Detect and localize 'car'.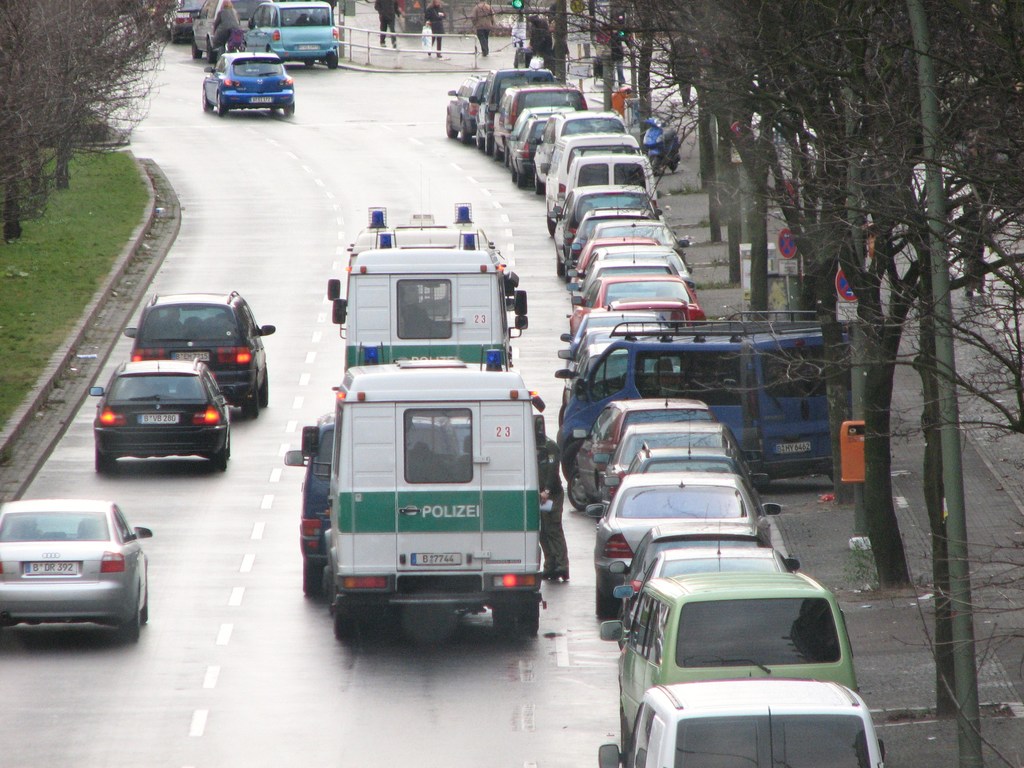
Localized at pyautogui.locateOnScreen(484, 77, 550, 152).
